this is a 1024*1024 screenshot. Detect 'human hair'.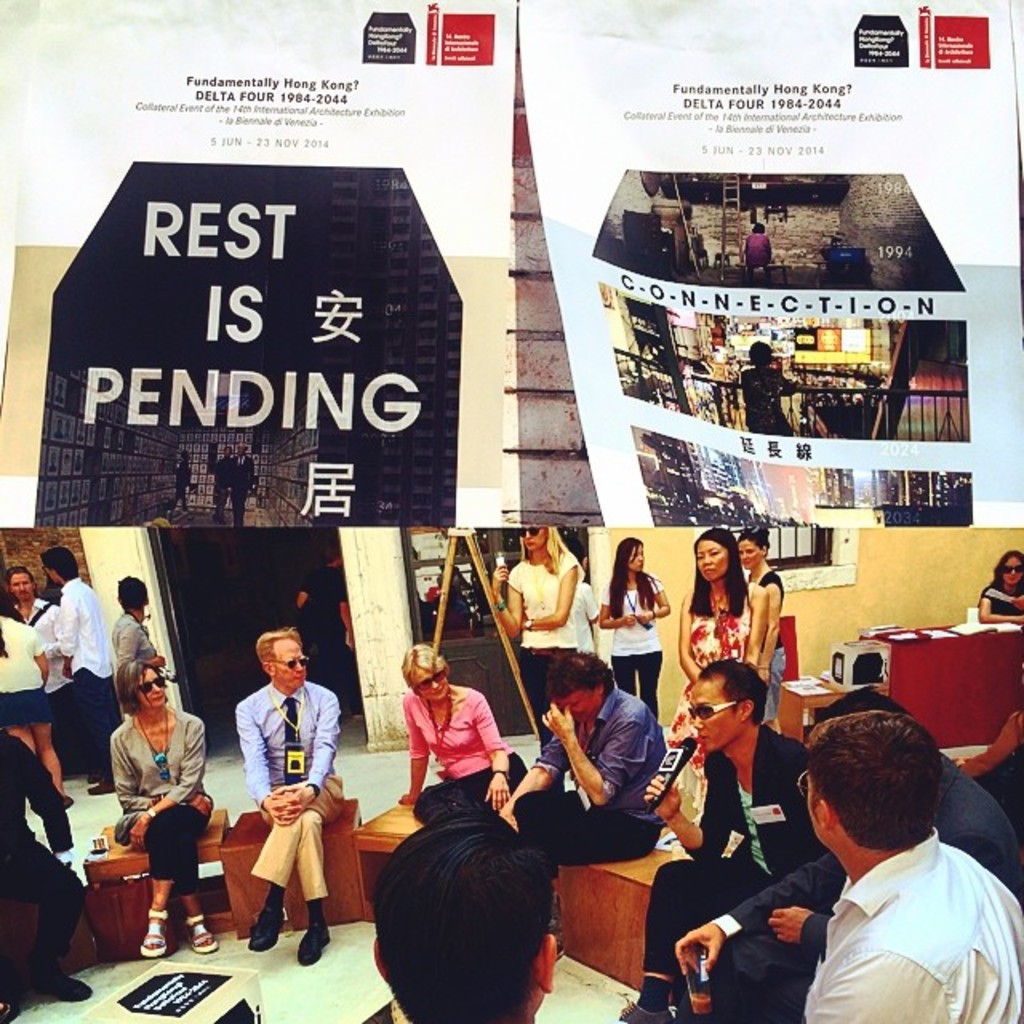
368,806,552,1022.
